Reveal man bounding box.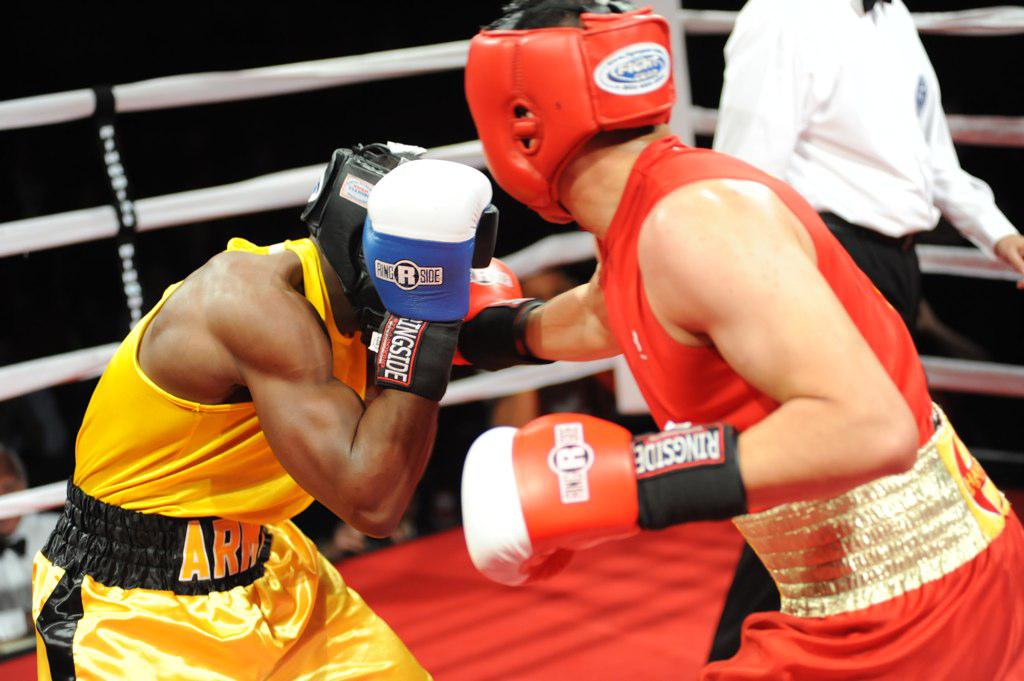
Revealed: box=[704, 0, 1023, 662].
